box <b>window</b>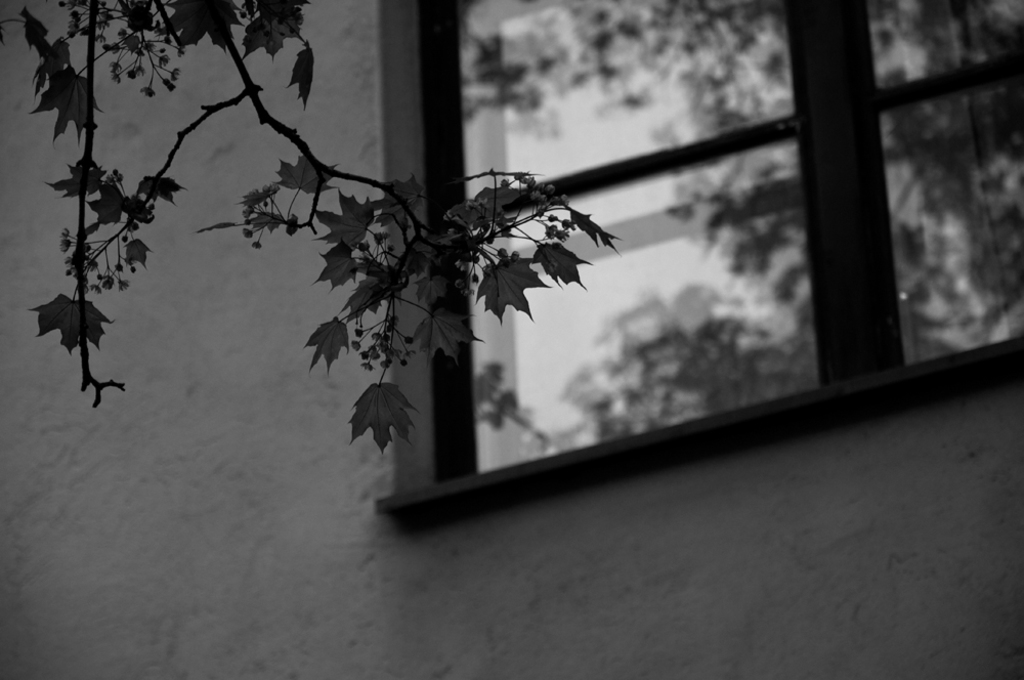
box(373, 2, 1023, 539)
